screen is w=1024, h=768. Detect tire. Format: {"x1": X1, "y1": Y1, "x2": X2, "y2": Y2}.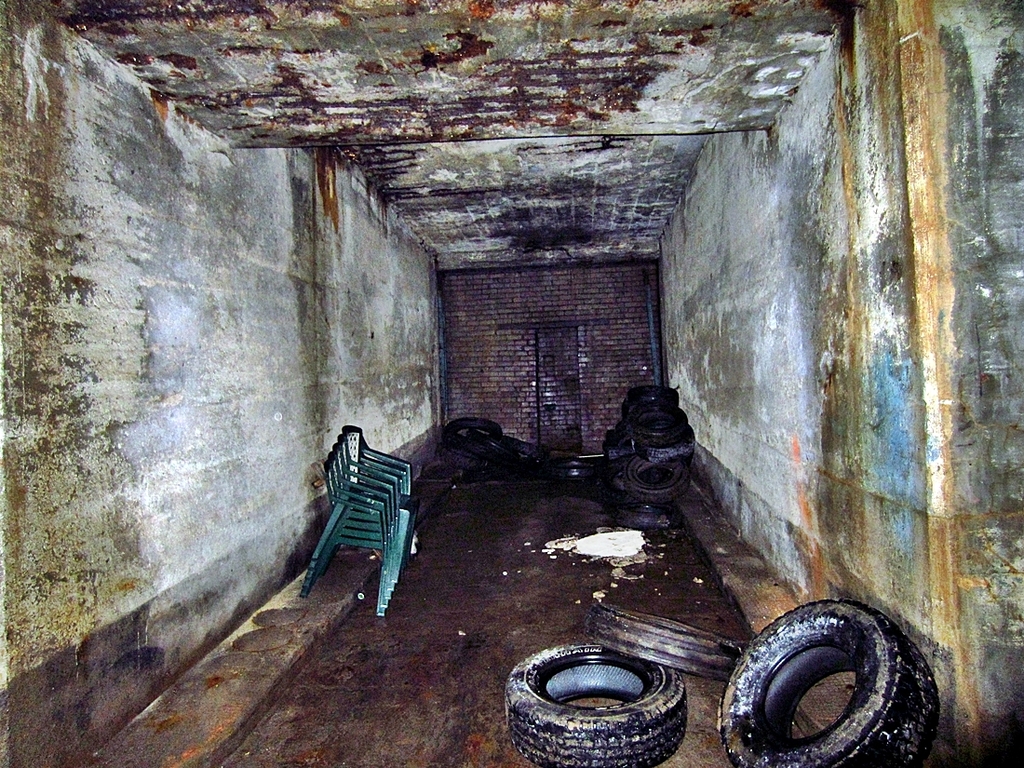
{"x1": 720, "y1": 594, "x2": 940, "y2": 767}.
